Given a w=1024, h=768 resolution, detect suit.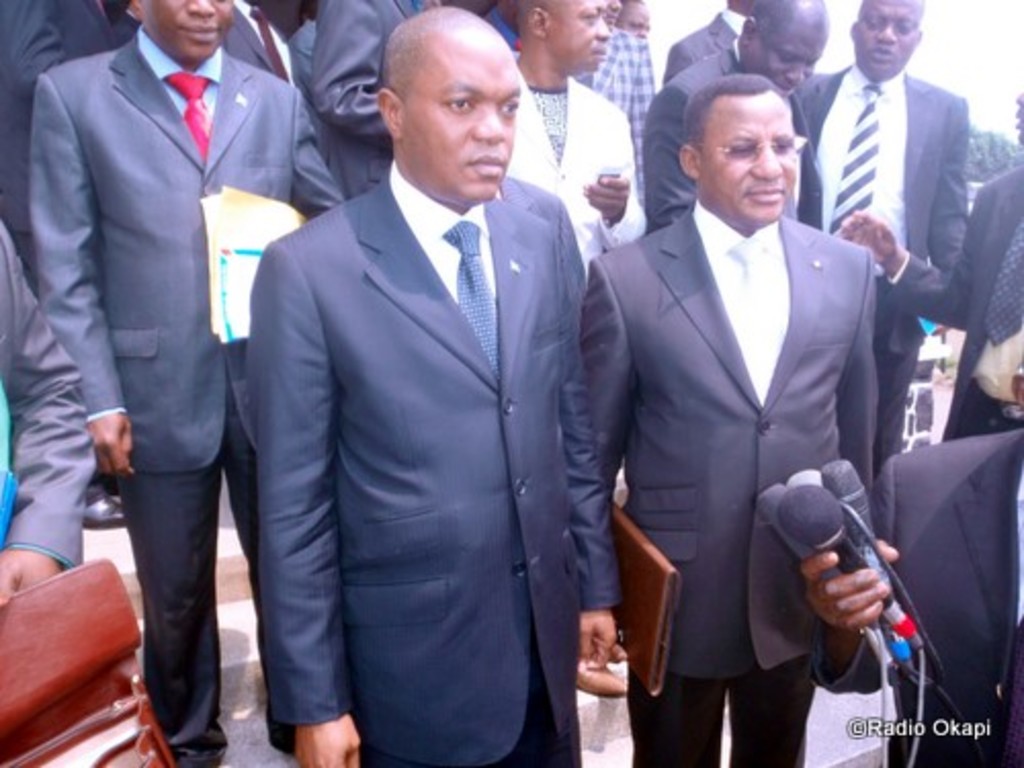
left=0, top=0, right=119, bottom=252.
